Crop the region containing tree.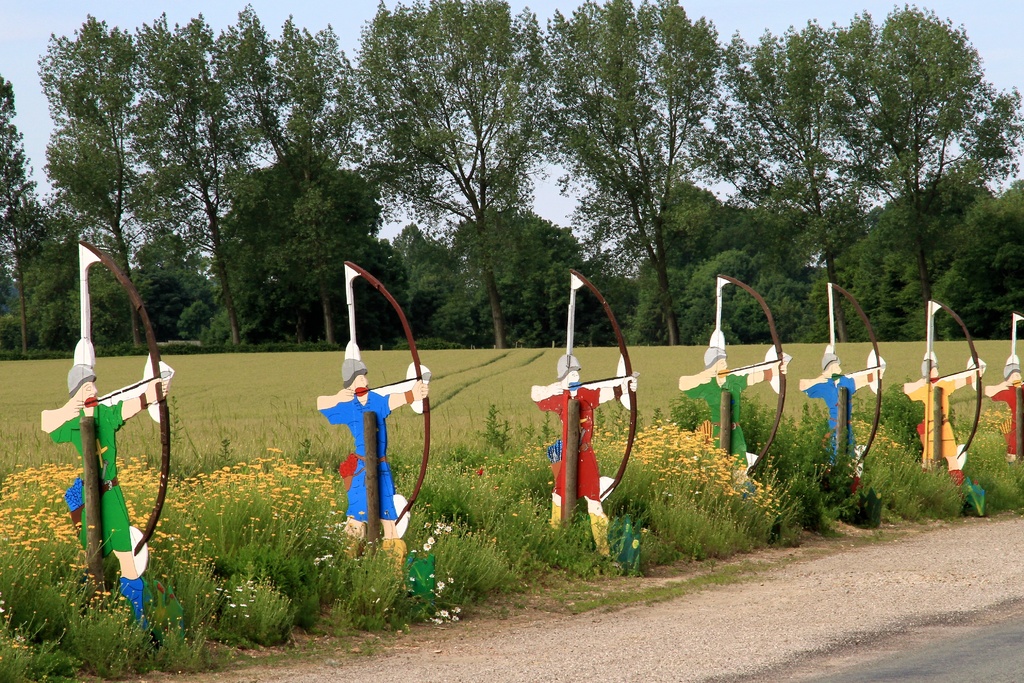
Crop region: [232,14,410,357].
